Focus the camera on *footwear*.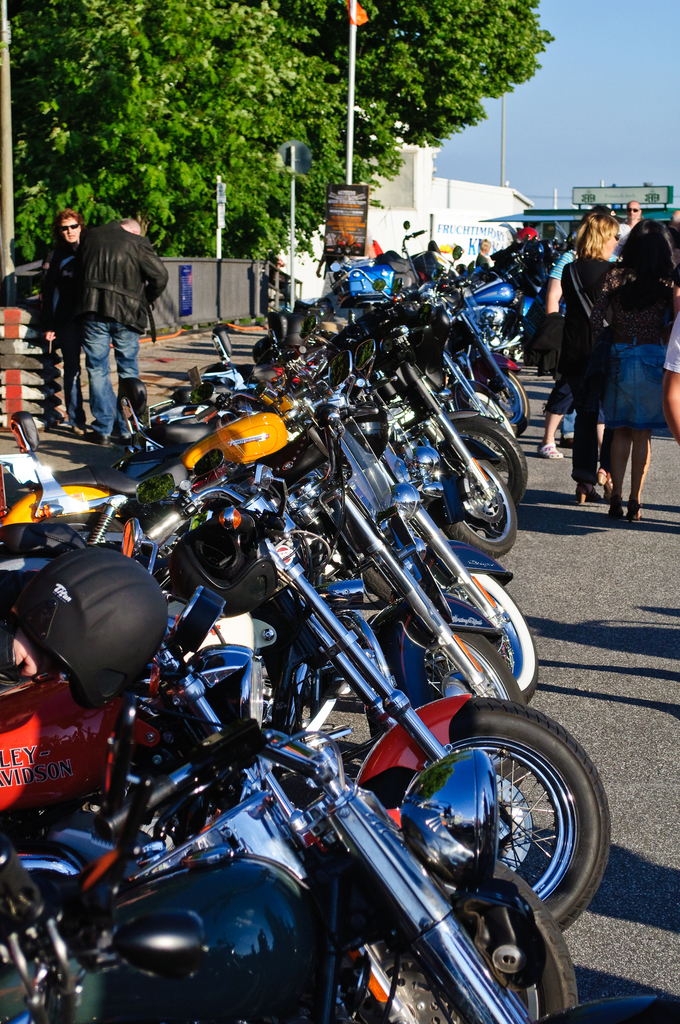
Focus region: Rect(595, 470, 619, 497).
